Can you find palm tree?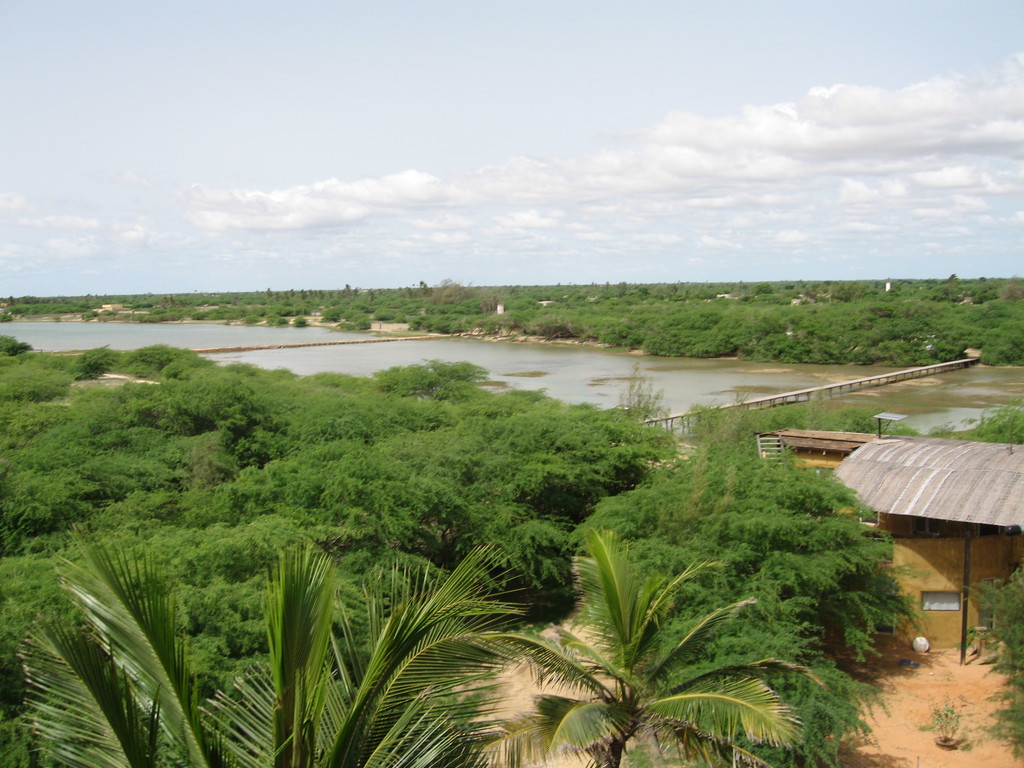
Yes, bounding box: (190, 537, 535, 767).
